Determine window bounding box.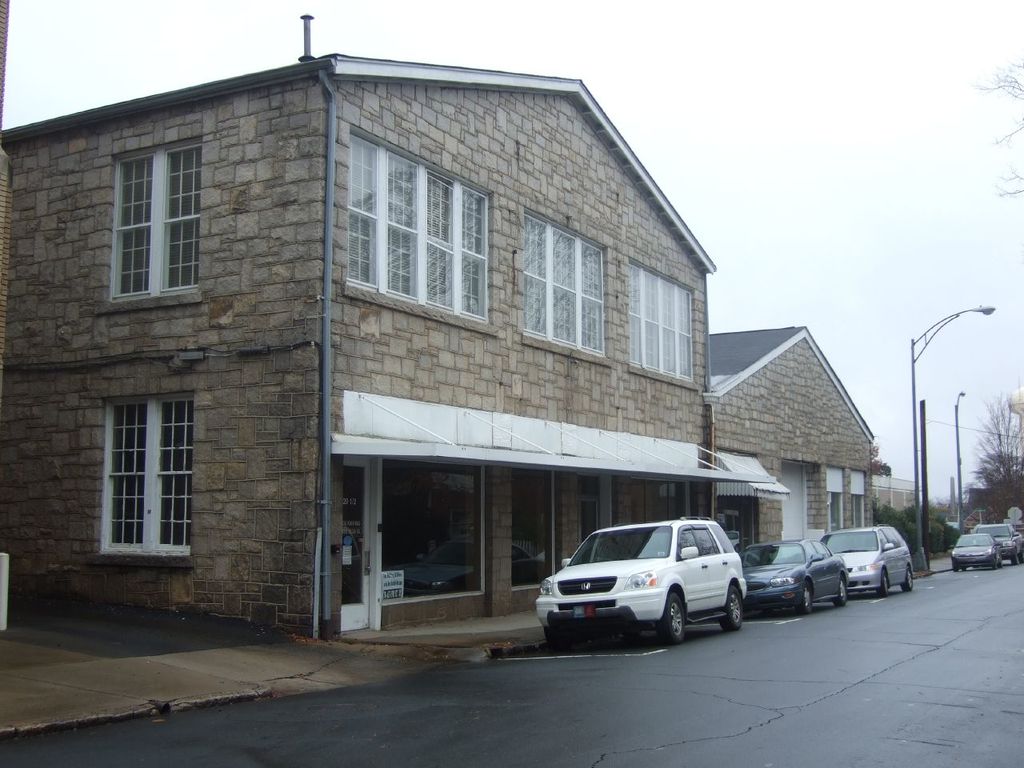
Determined: bbox=(627, 262, 691, 382).
